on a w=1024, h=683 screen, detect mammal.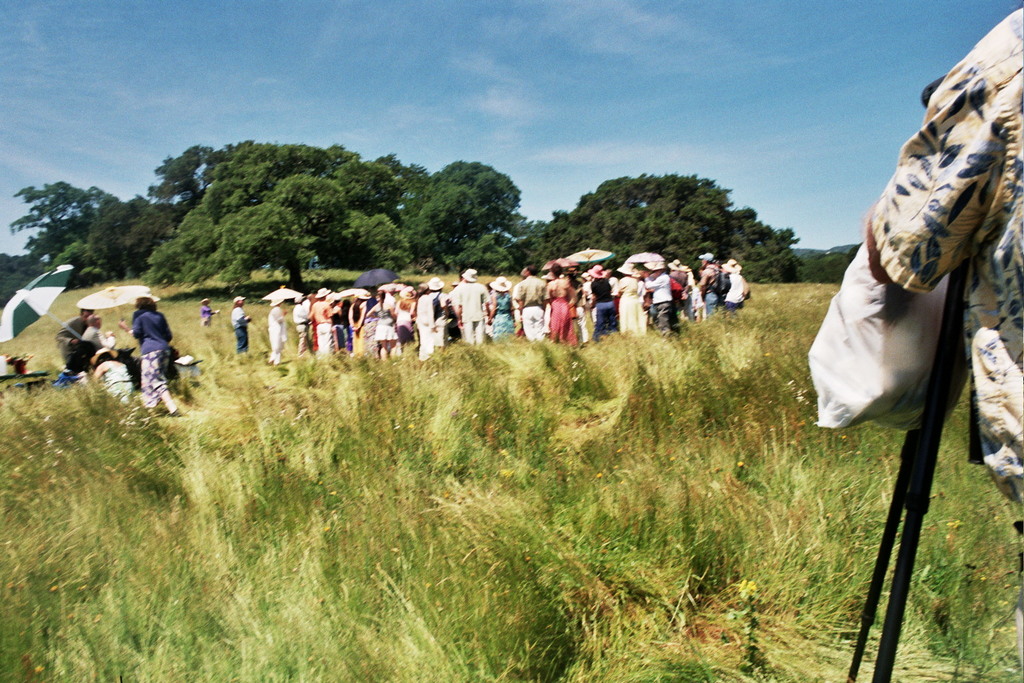
rect(452, 281, 465, 337).
